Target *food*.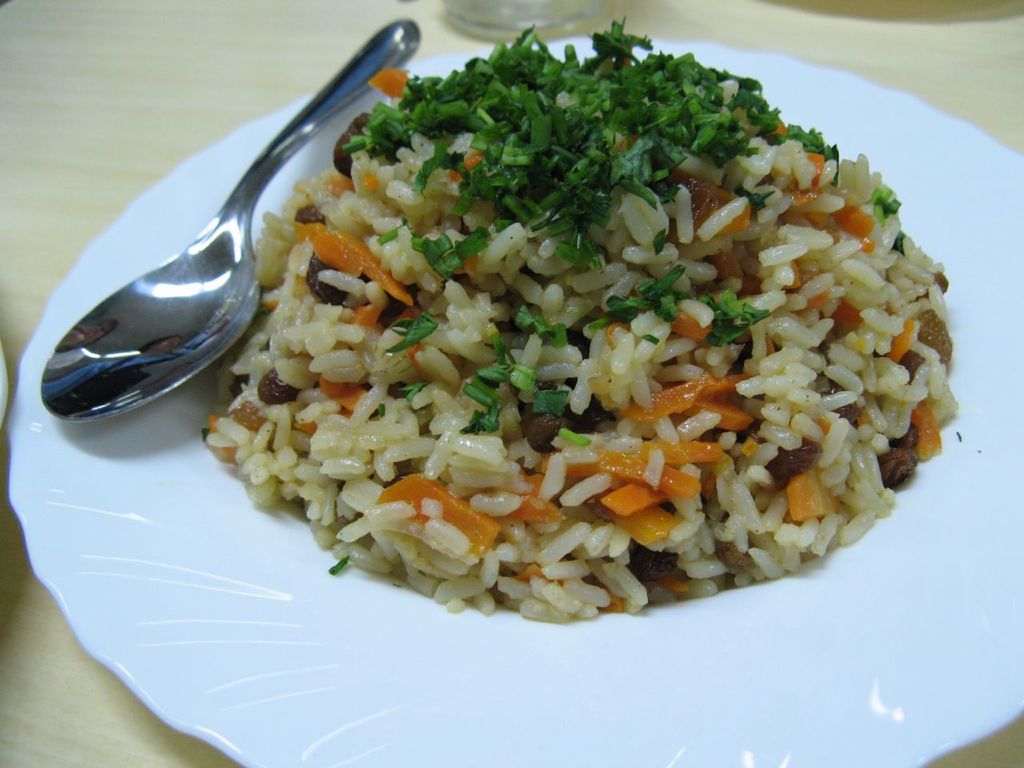
Target region: left=204, top=19, right=958, bottom=622.
